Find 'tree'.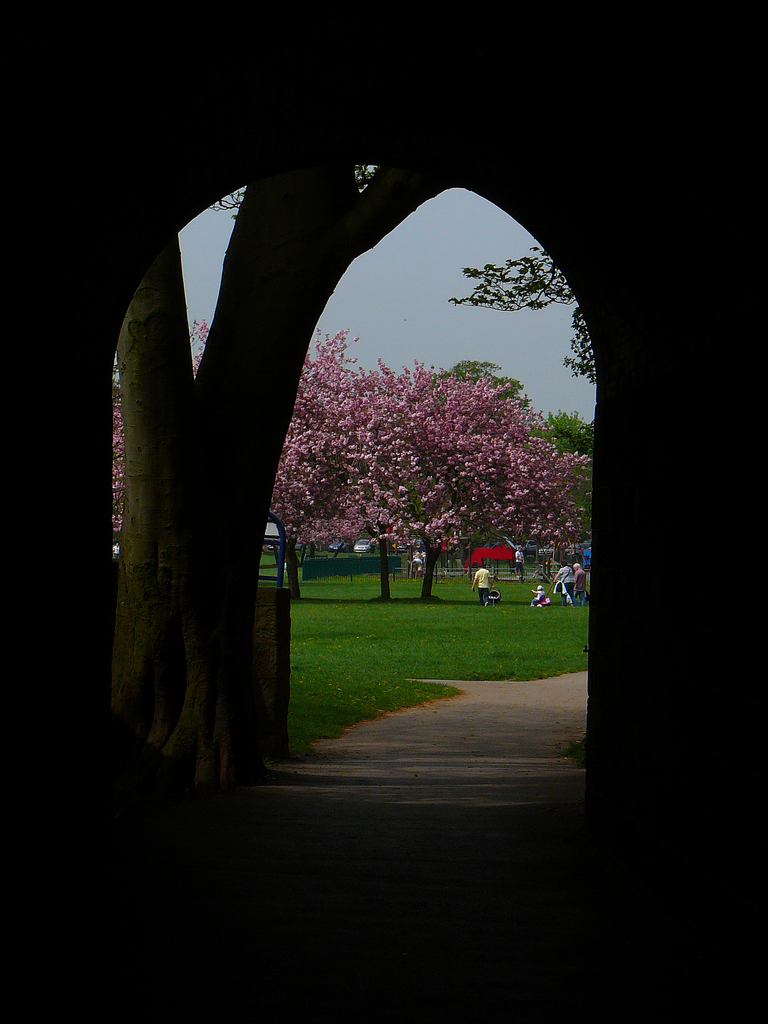
441 244 600 392.
